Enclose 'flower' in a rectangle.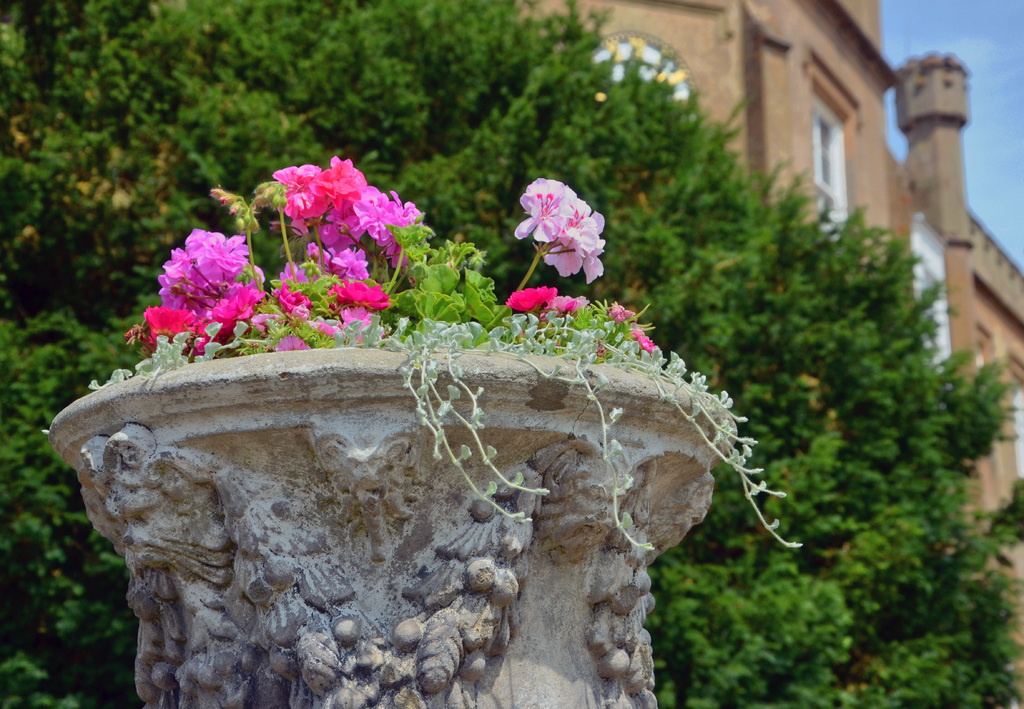
(x1=312, y1=316, x2=337, y2=335).
